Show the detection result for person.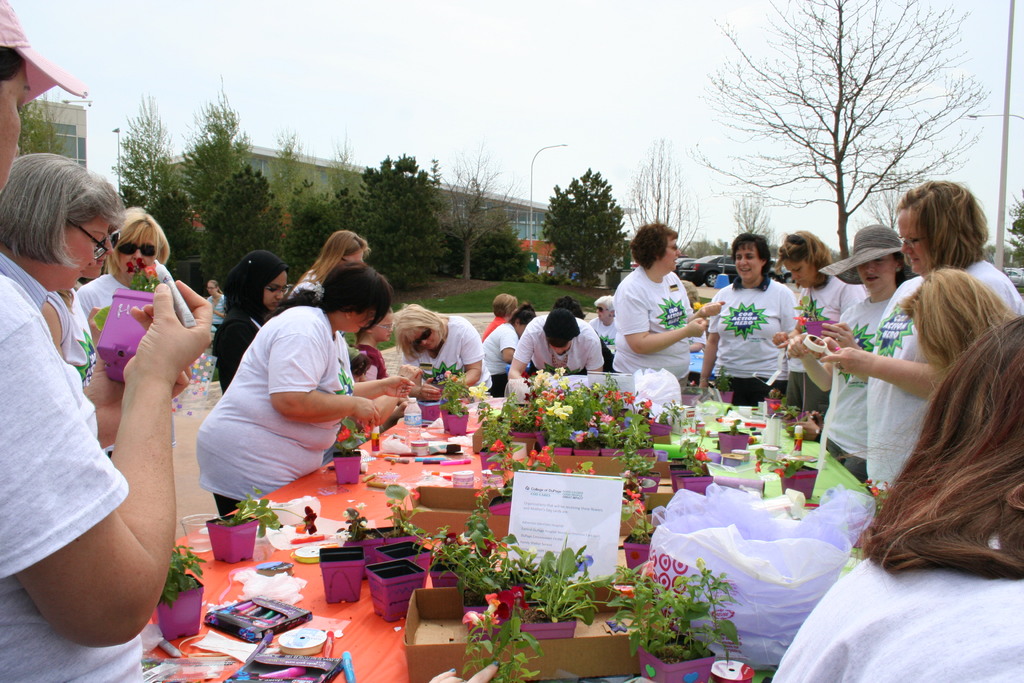
BBox(902, 267, 1005, 384).
